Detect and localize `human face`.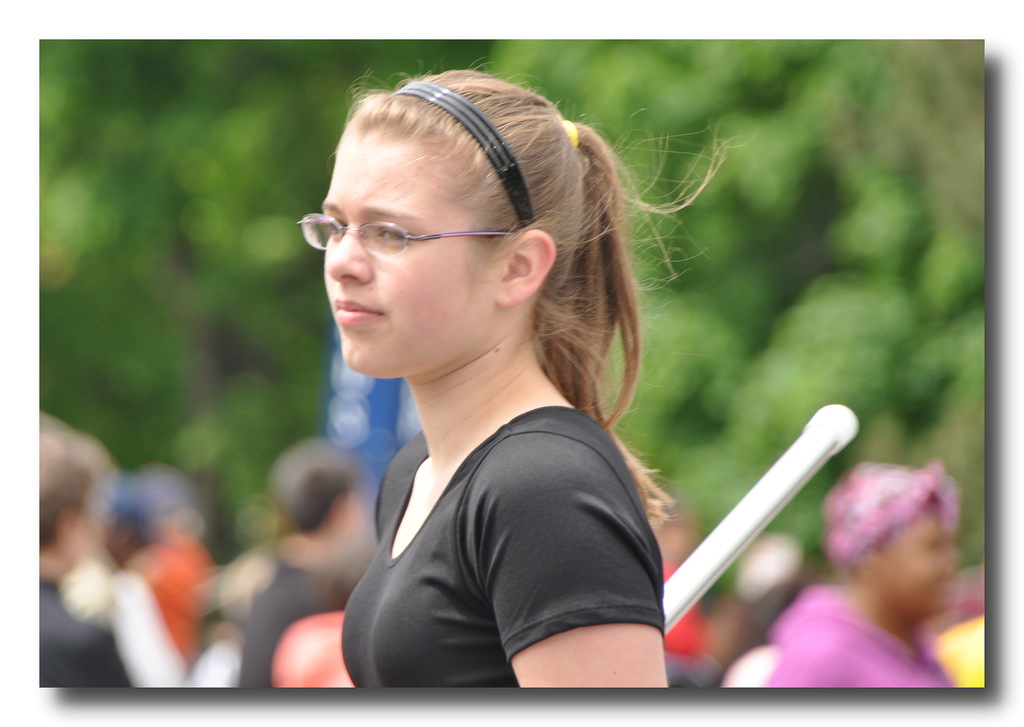
Localized at <region>314, 129, 497, 379</region>.
